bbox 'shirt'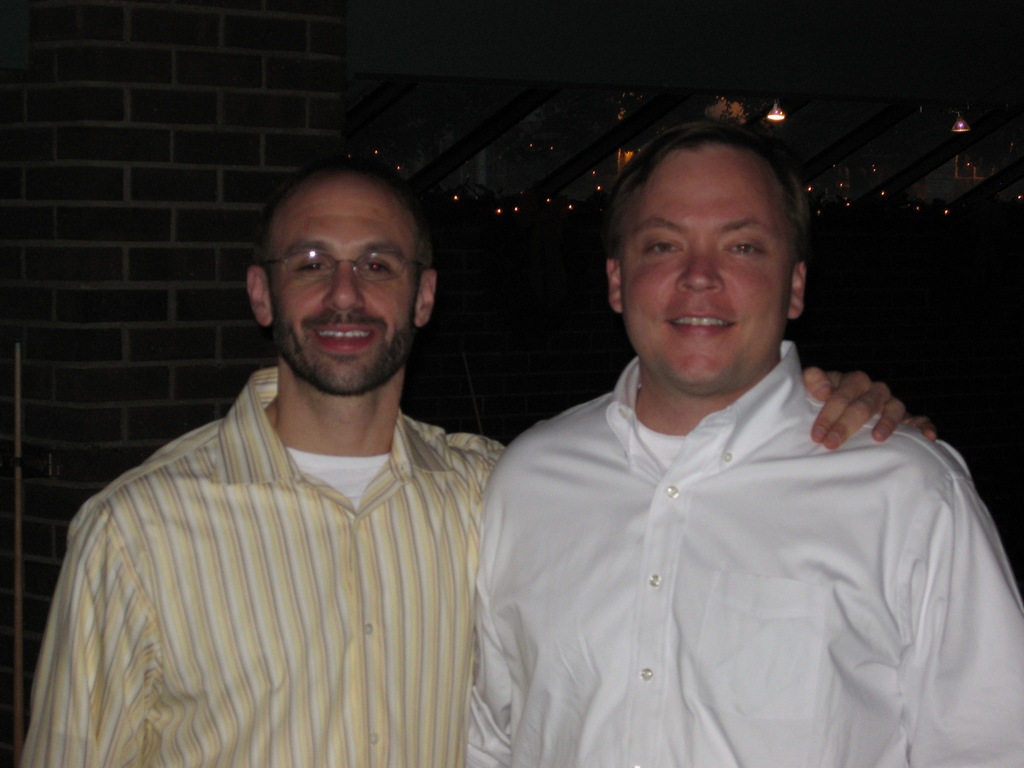
423/339/984/762
